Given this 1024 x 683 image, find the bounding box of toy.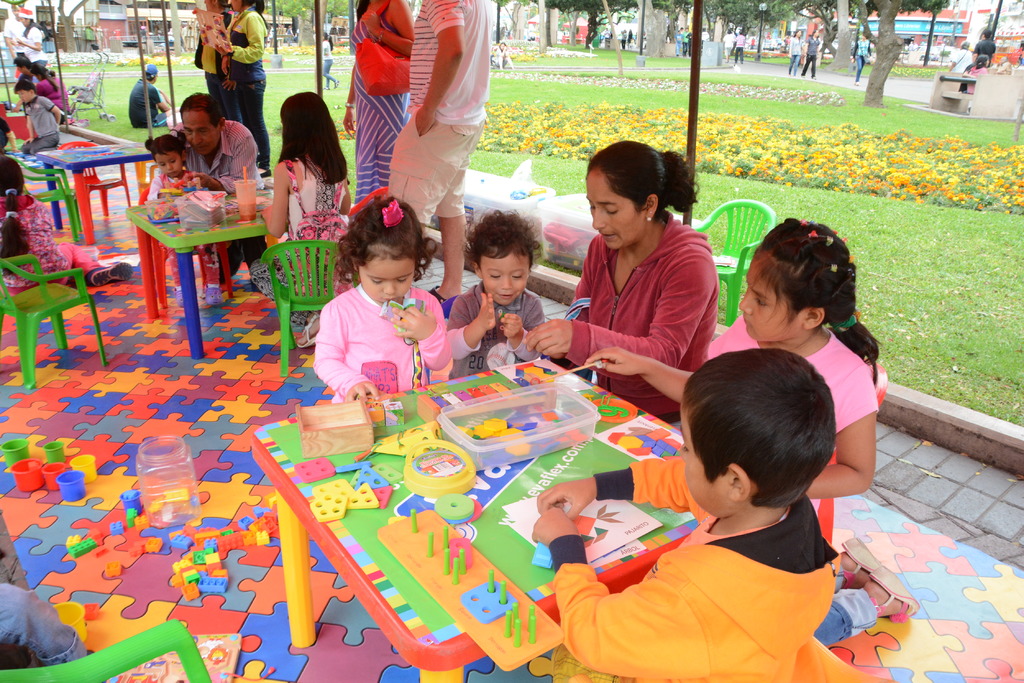
{"x1": 529, "y1": 188, "x2": 545, "y2": 197}.
